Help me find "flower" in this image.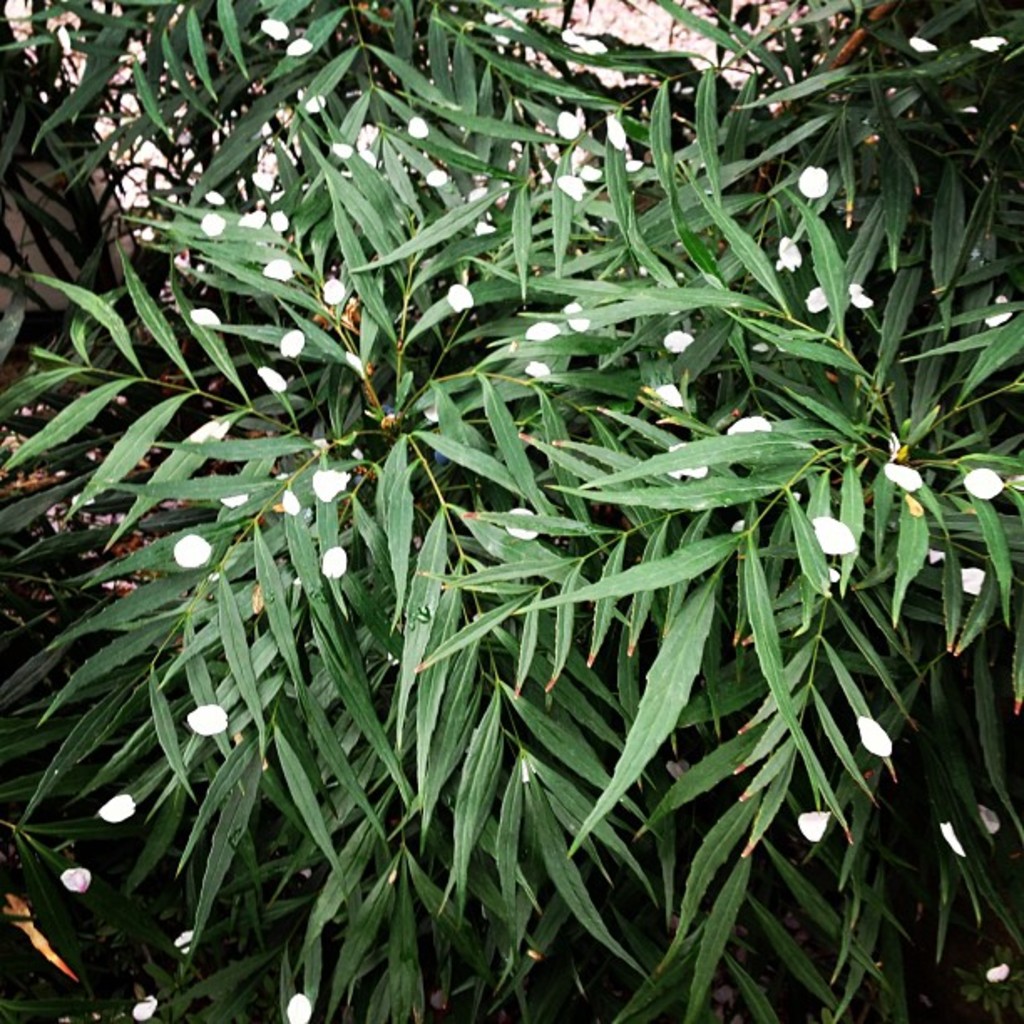
Found it: l=313, t=542, r=351, b=582.
